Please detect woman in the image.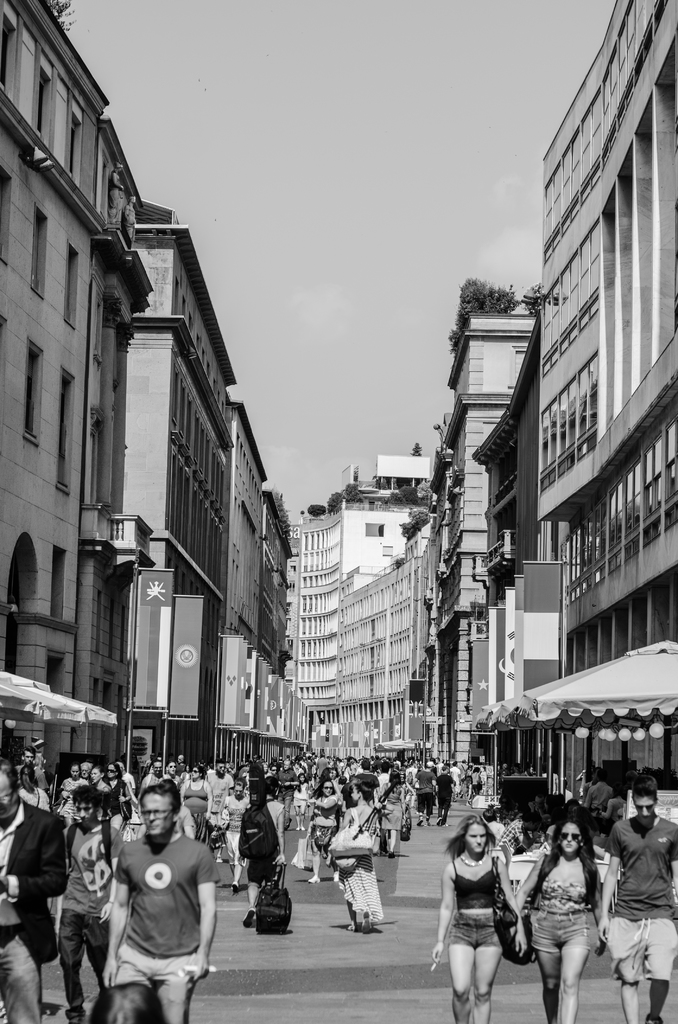
bbox=[516, 813, 610, 1023].
